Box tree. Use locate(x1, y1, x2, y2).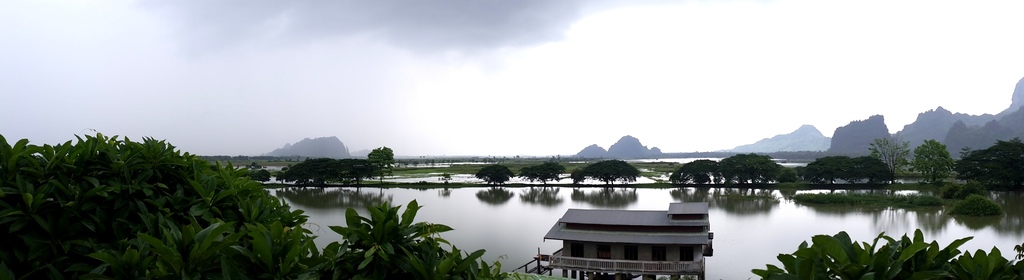
locate(569, 156, 646, 194).
